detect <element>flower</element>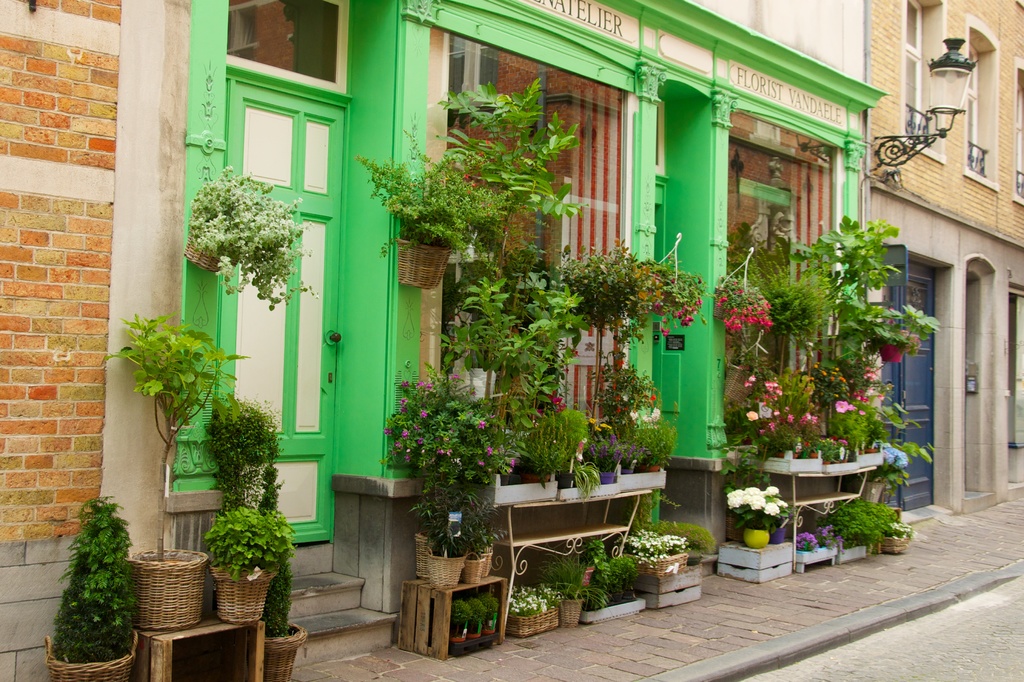
[left=615, top=358, right=627, bottom=364]
